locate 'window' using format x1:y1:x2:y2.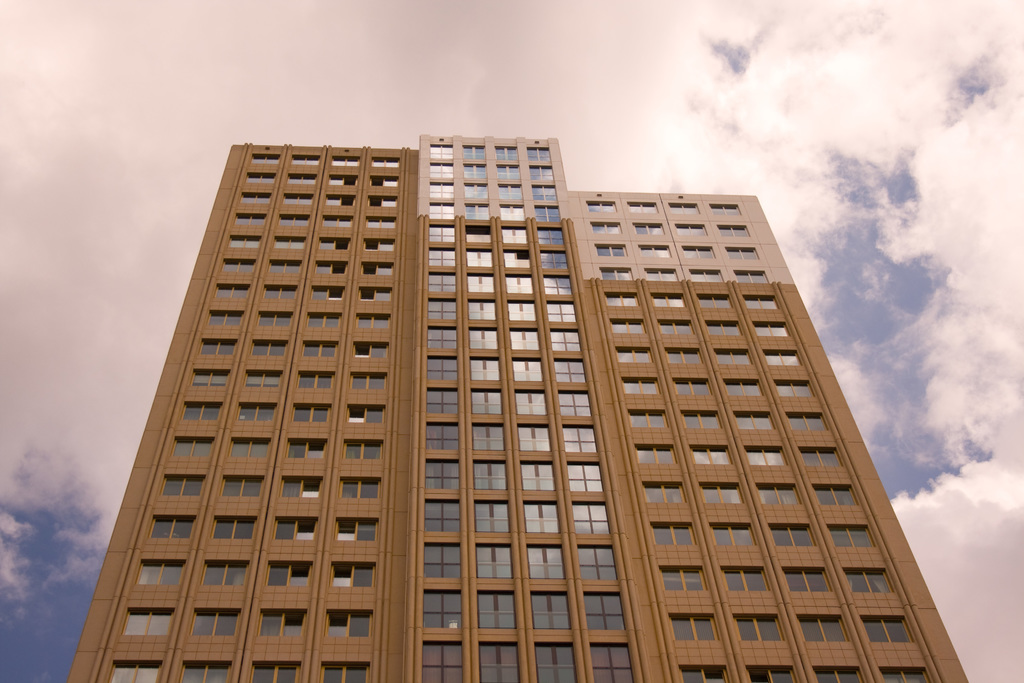
628:411:670:432.
